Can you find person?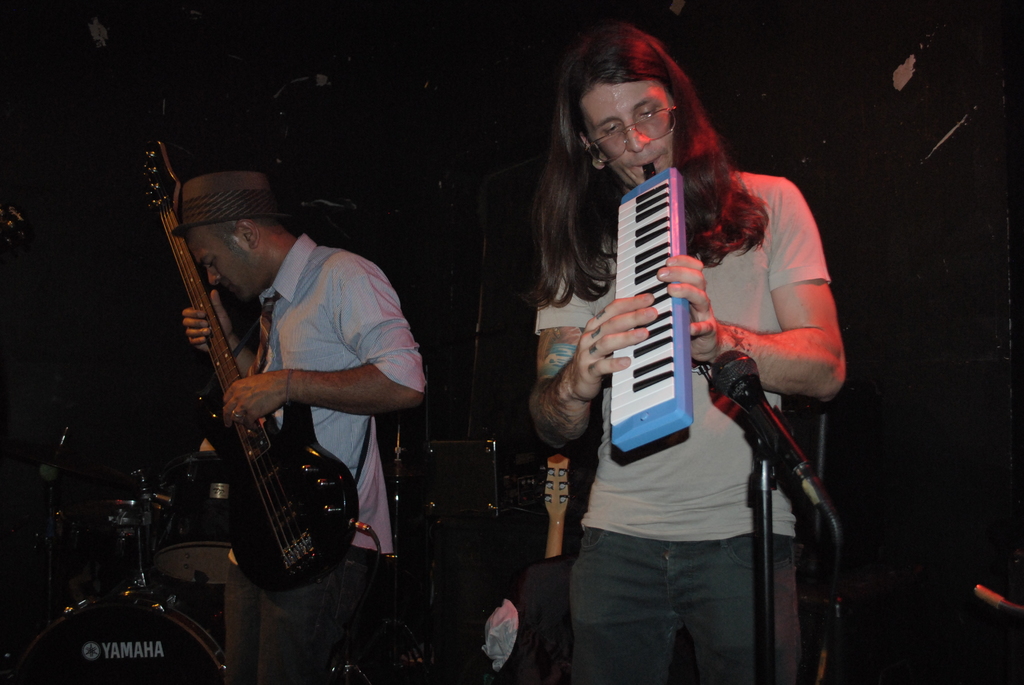
Yes, bounding box: <bbox>145, 138, 392, 649</bbox>.
